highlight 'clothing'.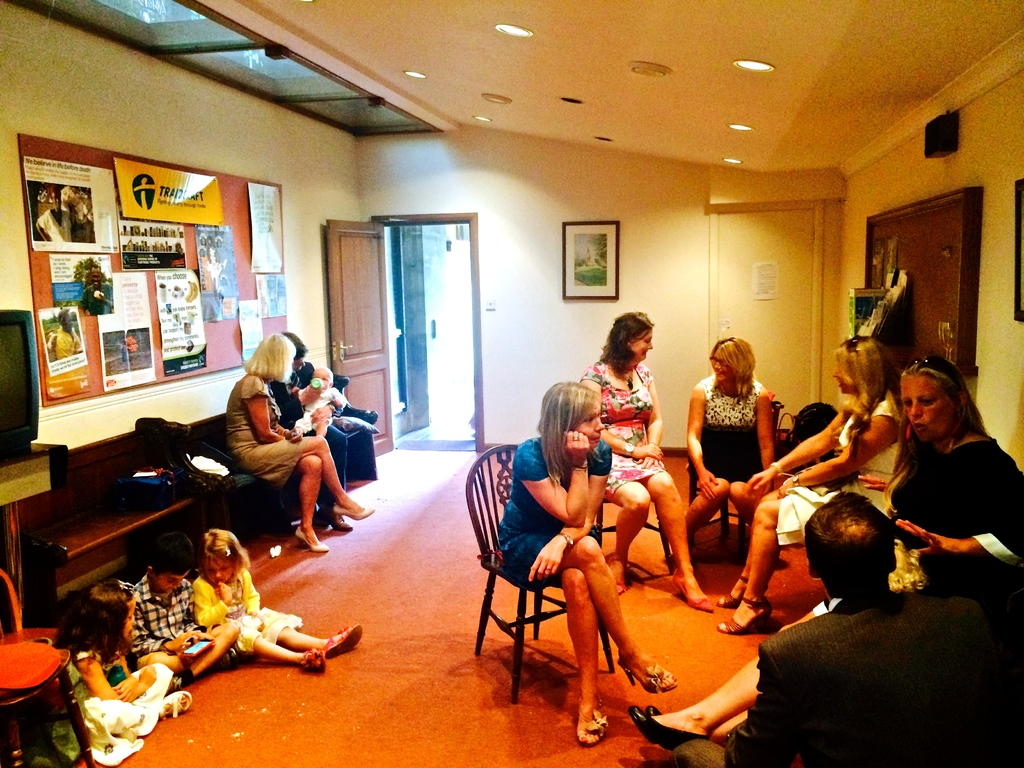
Highlighted region: [x1=776, y1=399, x2=900, y2=552].
